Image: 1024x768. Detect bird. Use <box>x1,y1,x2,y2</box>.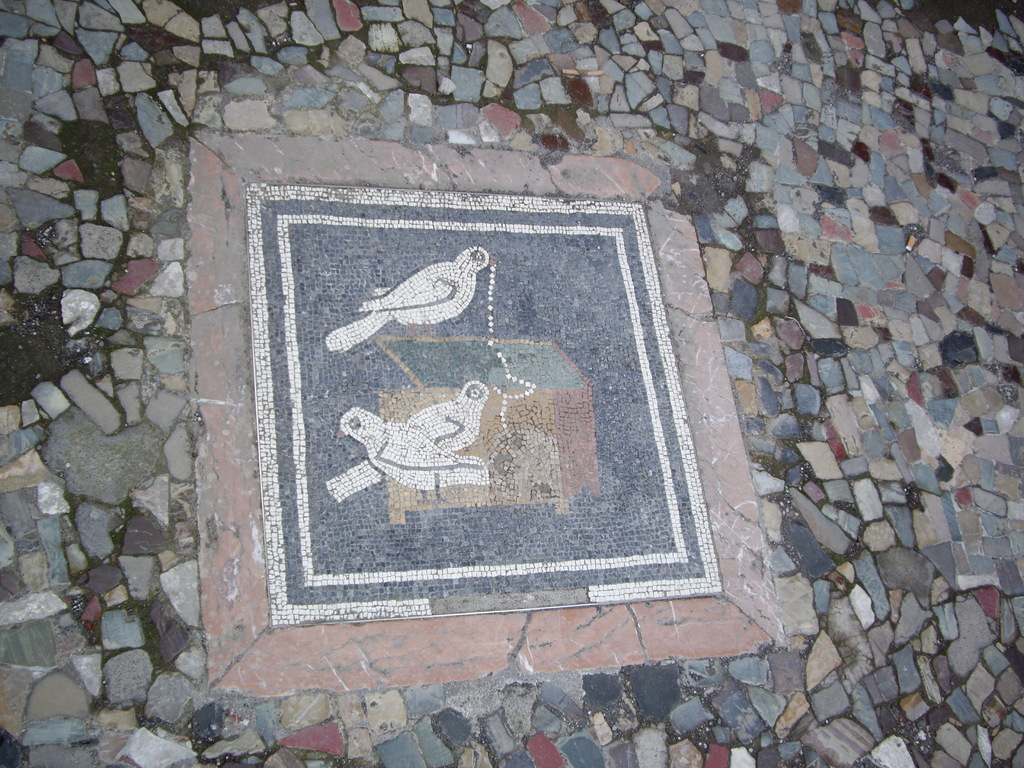
<box>333,244,504,346</box>.
